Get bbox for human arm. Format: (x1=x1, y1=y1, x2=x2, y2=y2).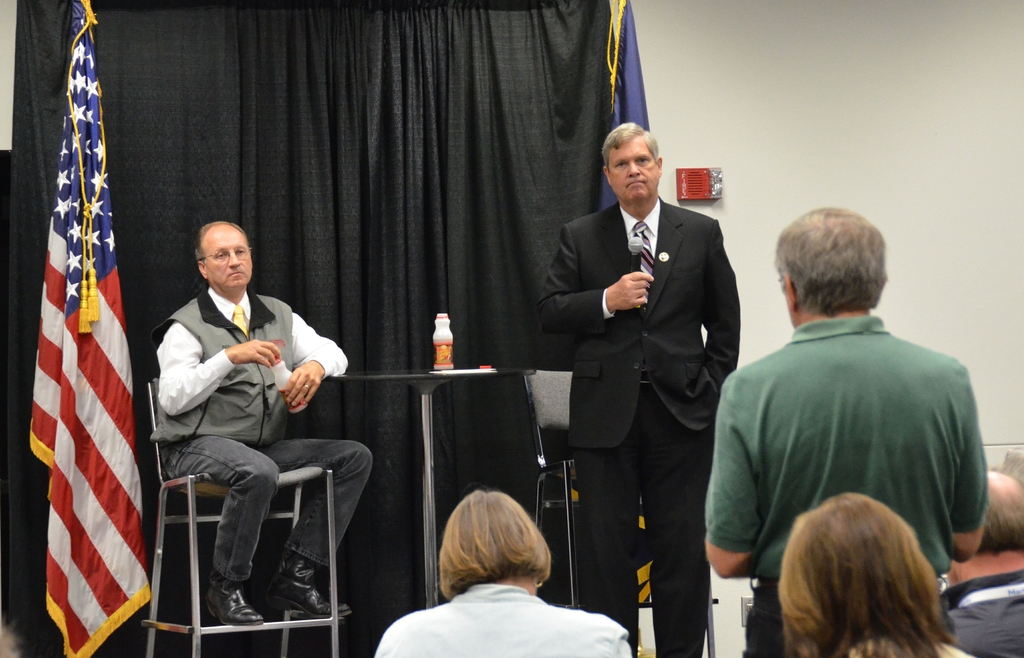
(x1=706, y1=381, x2=755, y2=580).
